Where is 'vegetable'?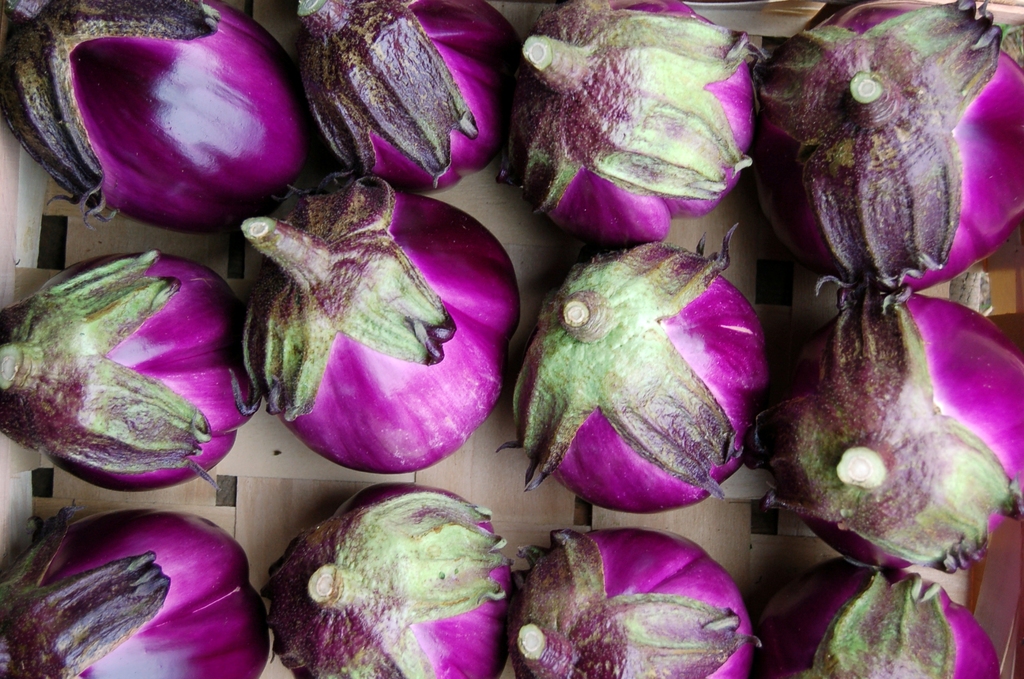
x1=500 y1=0 x2=758 y2=248.
